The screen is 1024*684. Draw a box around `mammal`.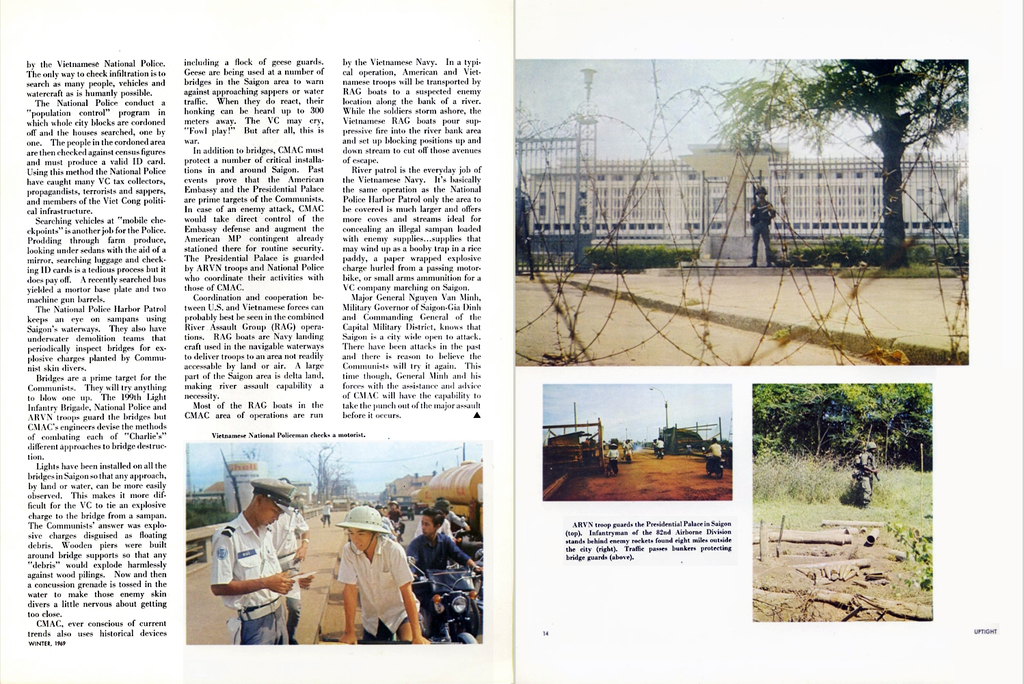
left=686, top=444, right=692, bottom=454.
